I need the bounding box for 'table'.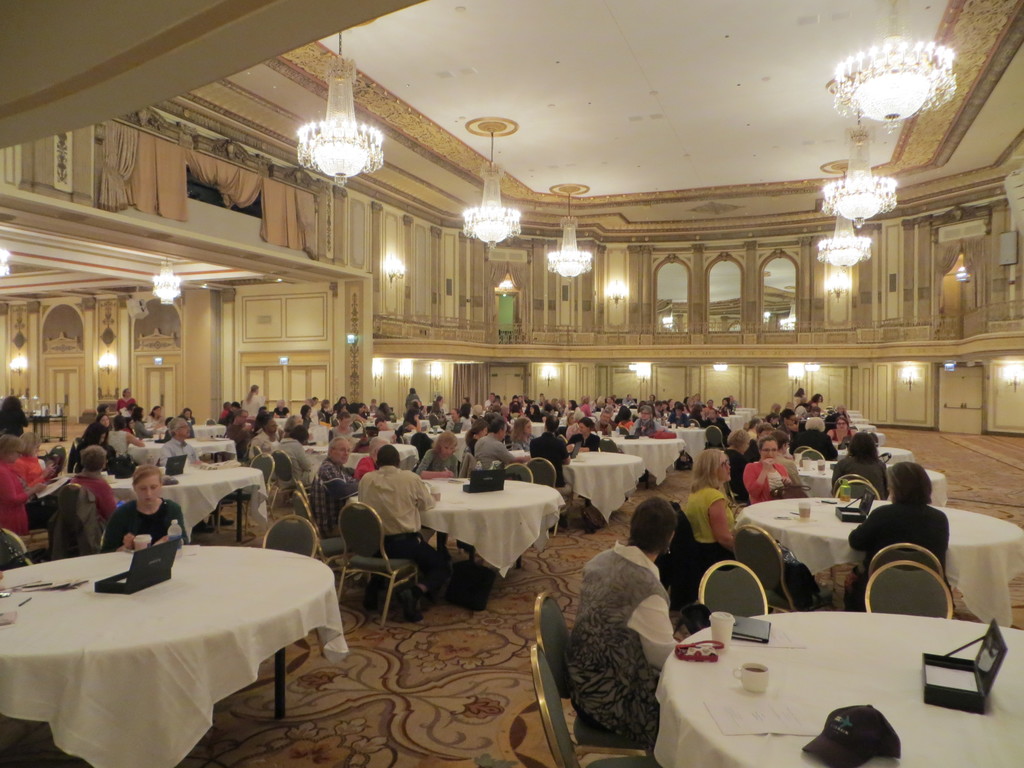
Here it is: bbox=(109, 464, 266, 541).
